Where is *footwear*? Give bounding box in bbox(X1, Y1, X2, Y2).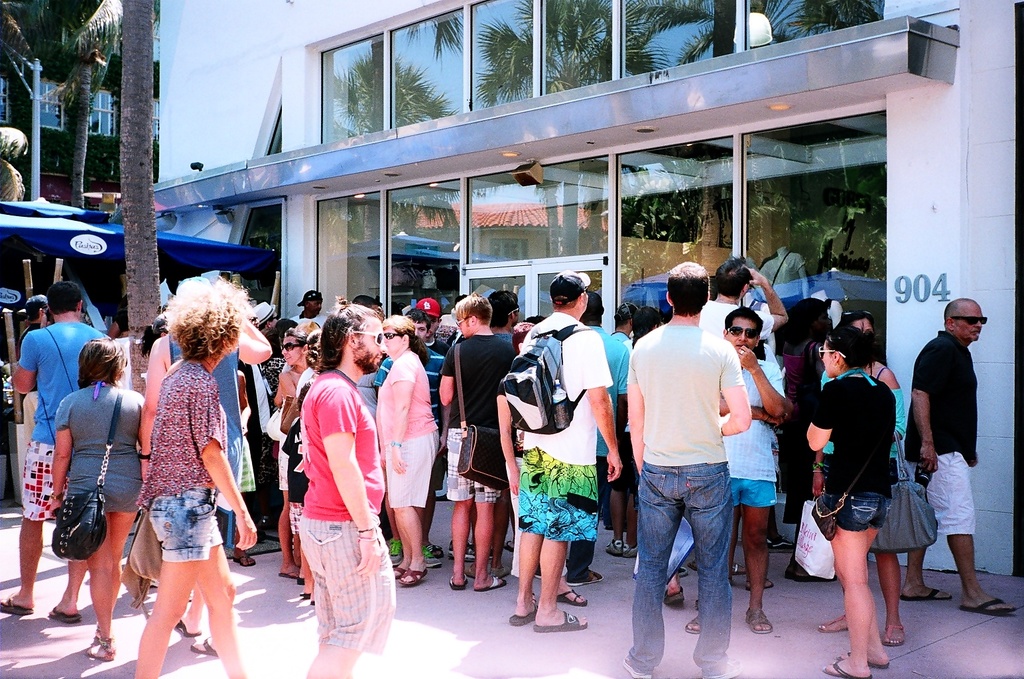
bbox(50, 605, 80, 621).
